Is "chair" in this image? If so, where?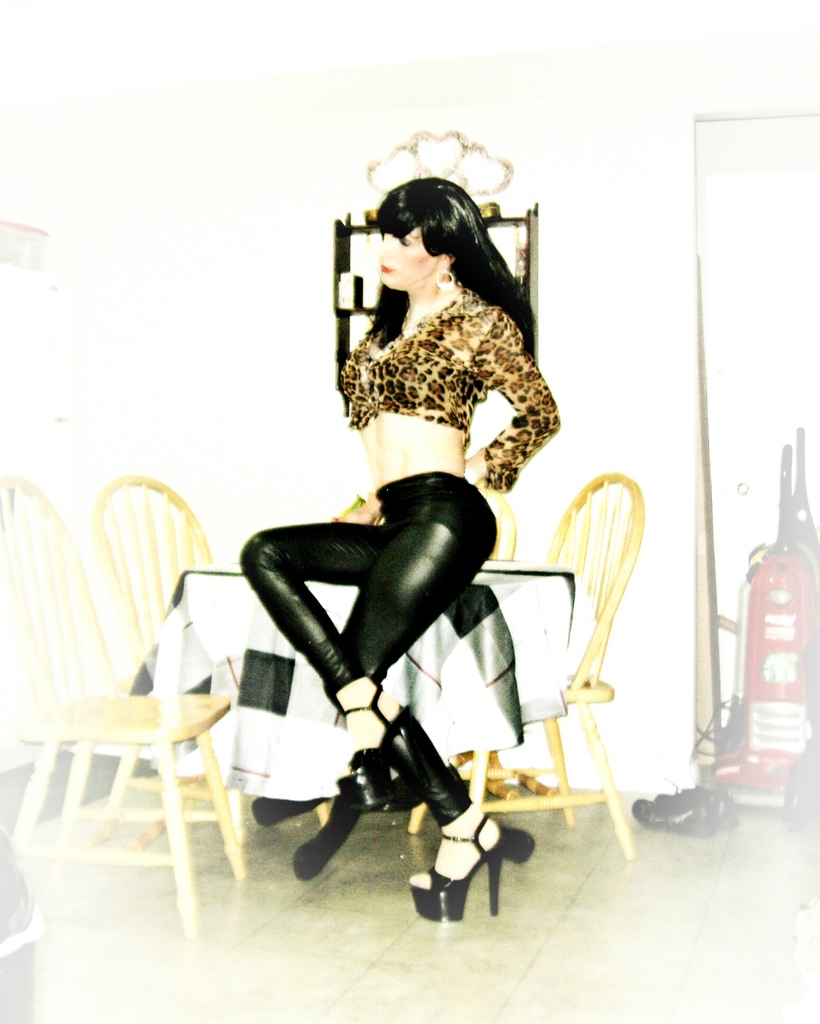
Yes, at <region>87, 473, 257, 845</region>.
